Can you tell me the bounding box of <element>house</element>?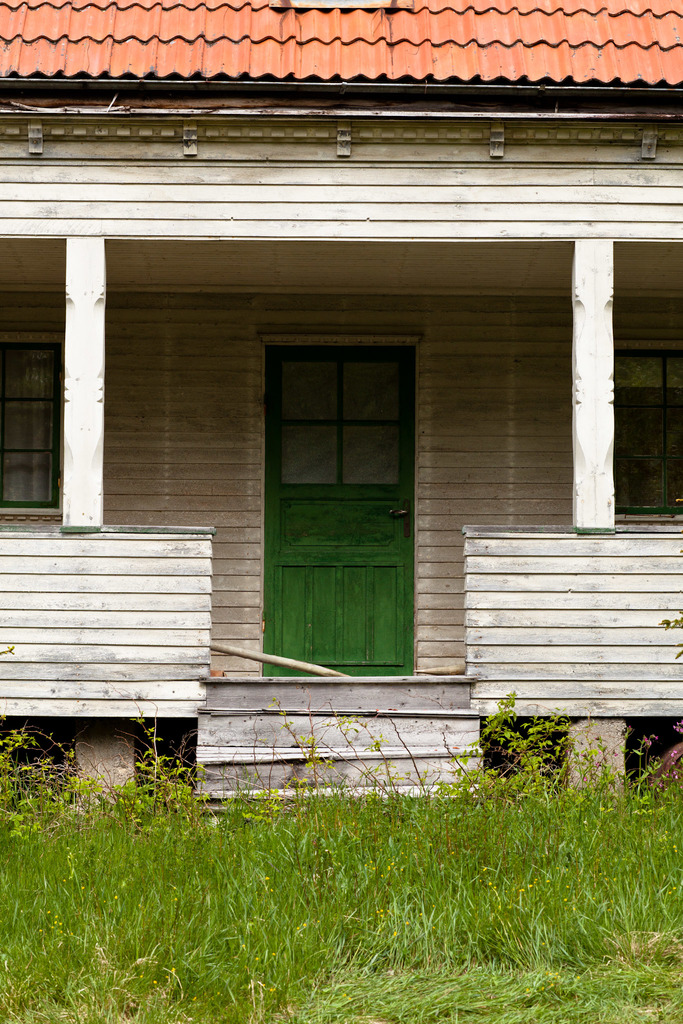
locate(0, 0, 682, 851).
